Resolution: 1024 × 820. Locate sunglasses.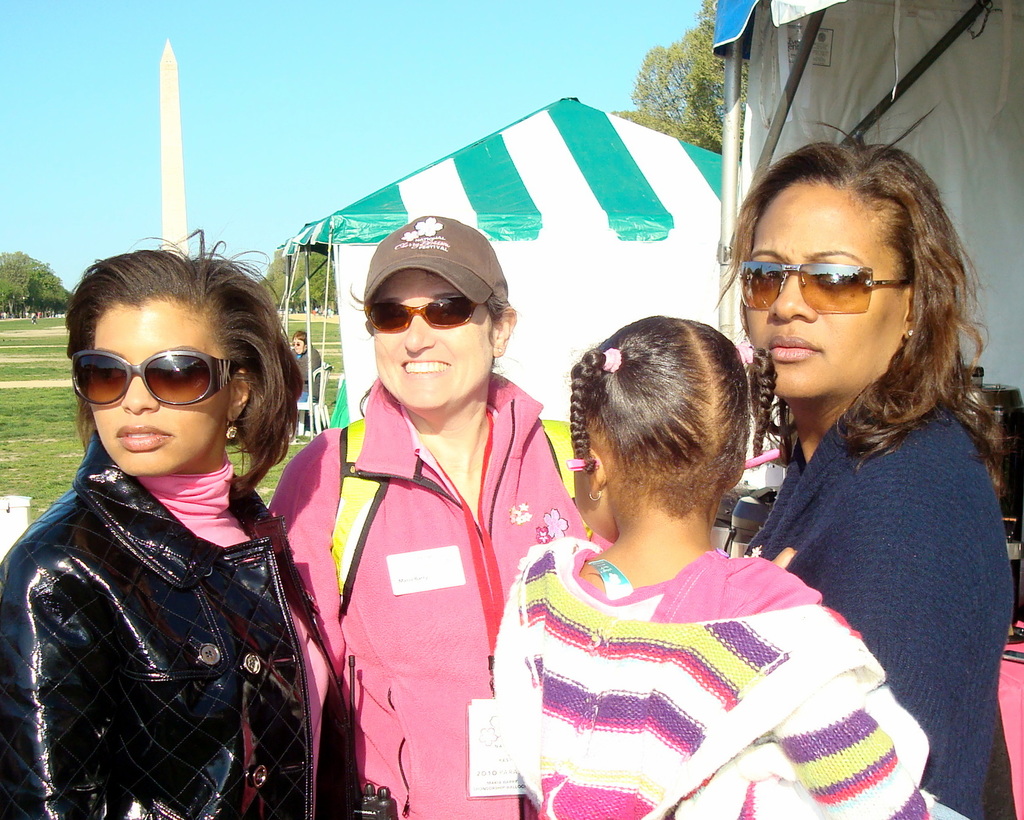
[74,352,247,407].
